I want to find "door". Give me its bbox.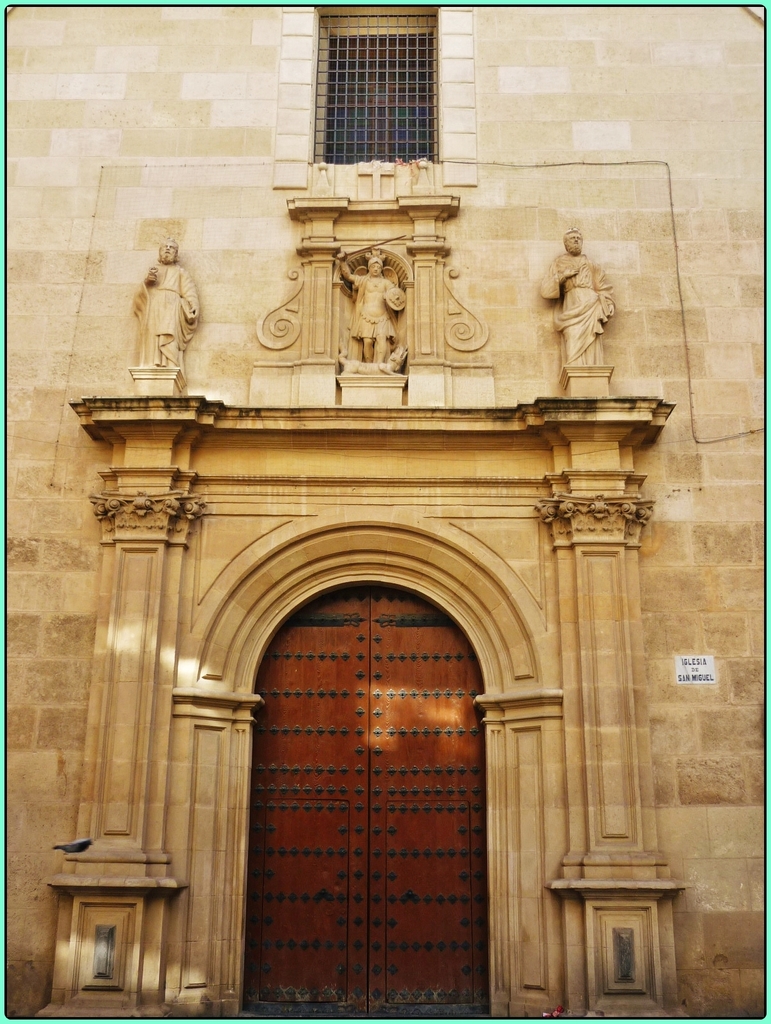
<box>243,581,490,1022</box>.
